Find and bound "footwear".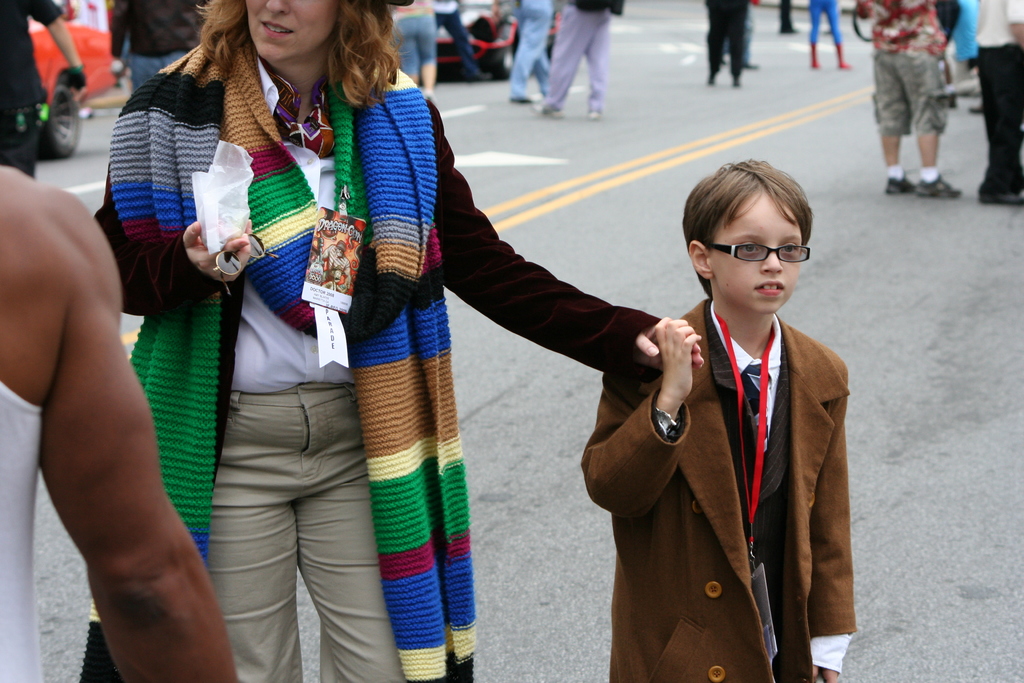
Bound: x1=835 y1=44 x2=853 y2=69.
